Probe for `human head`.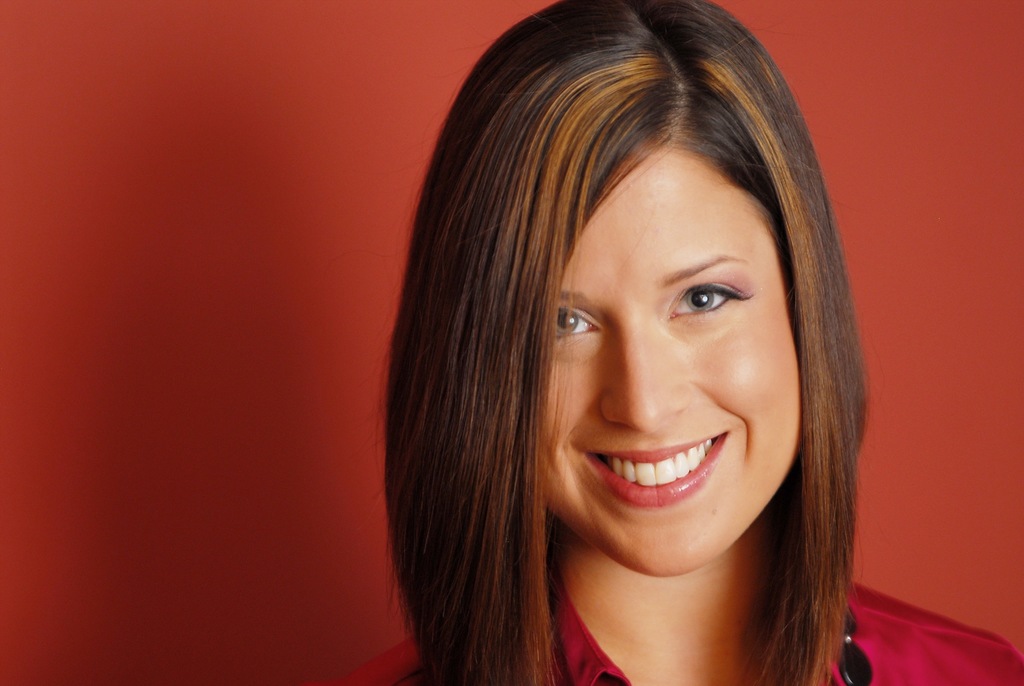
Probe result: (left=392, top=0, right=861, bottom=575).
